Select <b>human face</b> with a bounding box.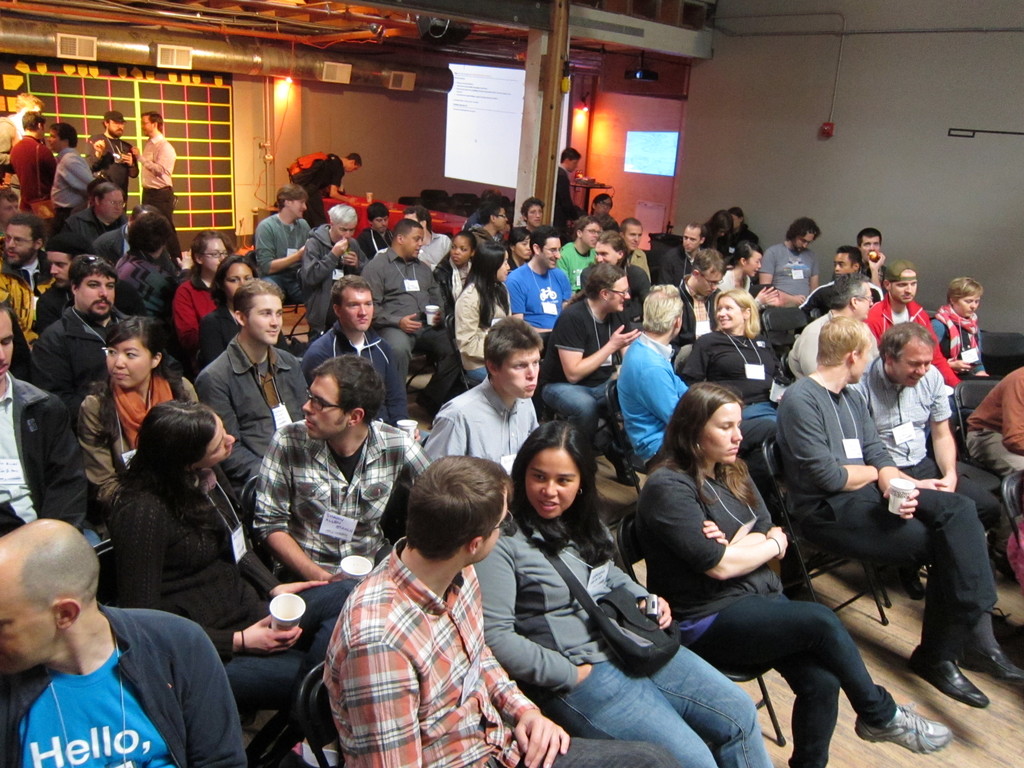
108/342/156/392.
